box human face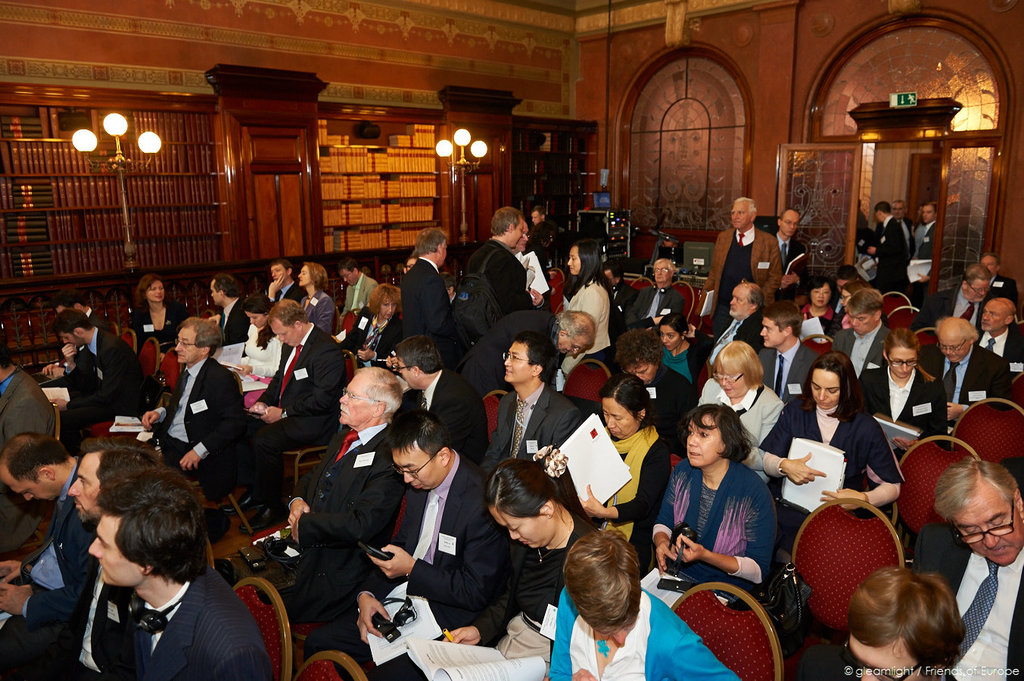
region(599, 399, 632, 442)
